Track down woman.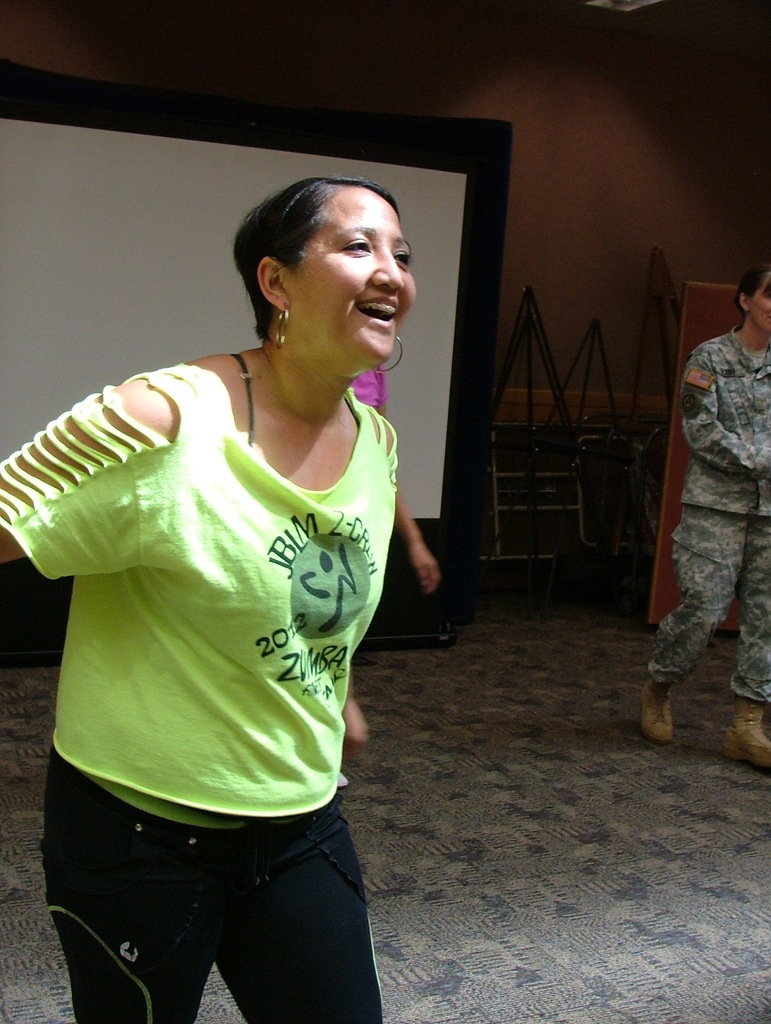
Tracked to [0, 184, 397, 1023].
